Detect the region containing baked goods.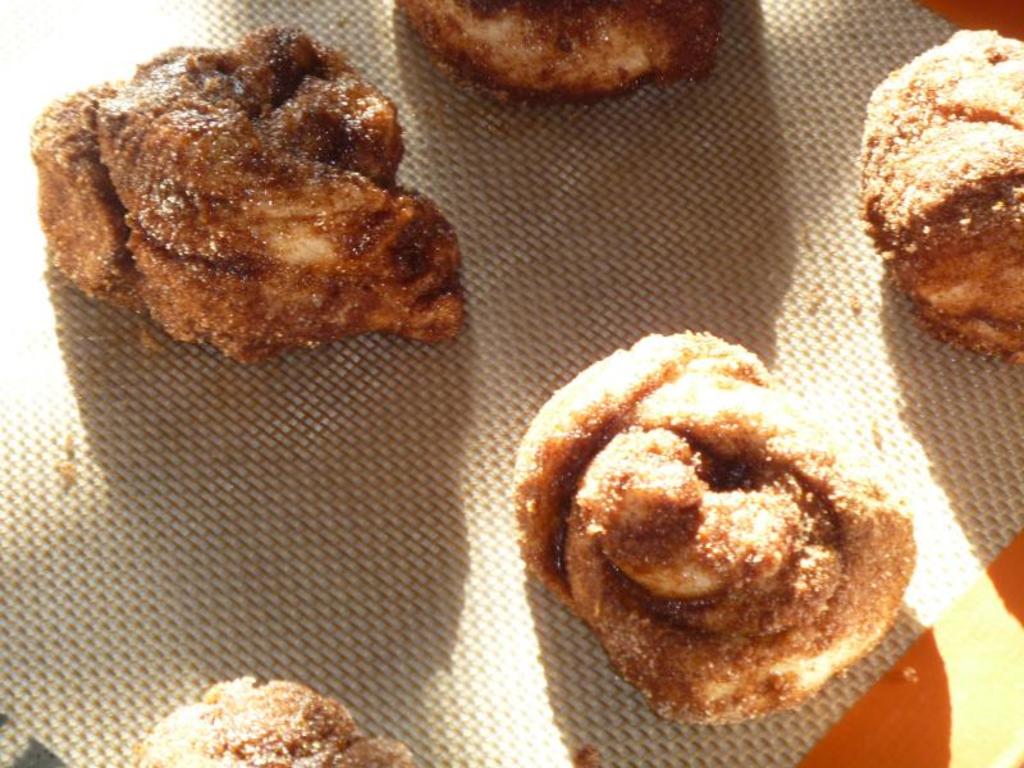
l=132, t=676, r=416, b=767.
